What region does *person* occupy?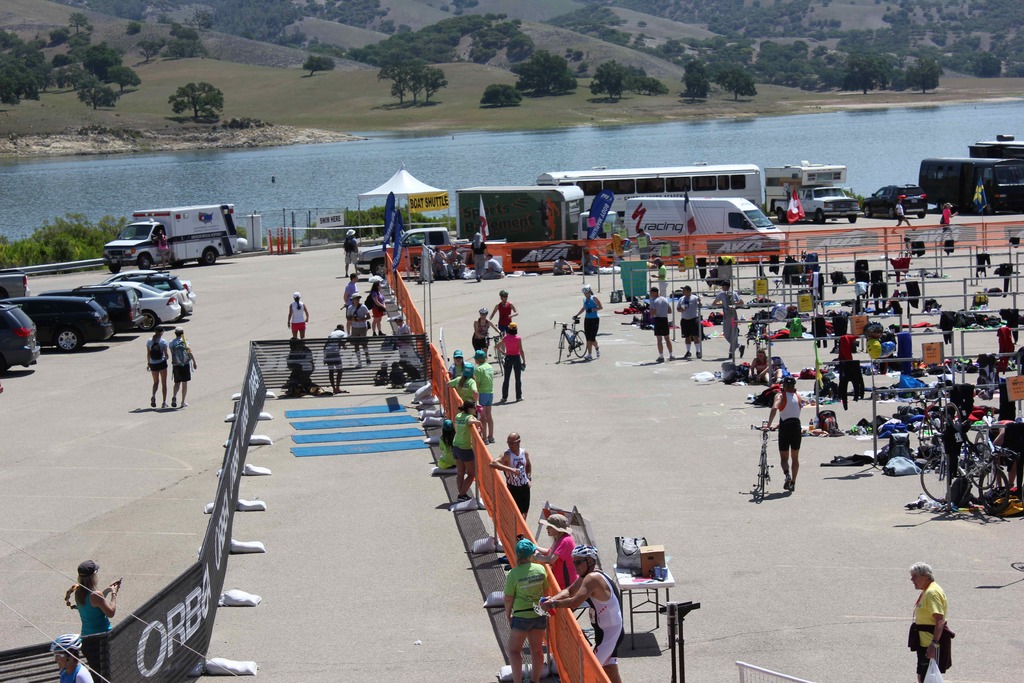
box=[394, 313, 415, 352].
